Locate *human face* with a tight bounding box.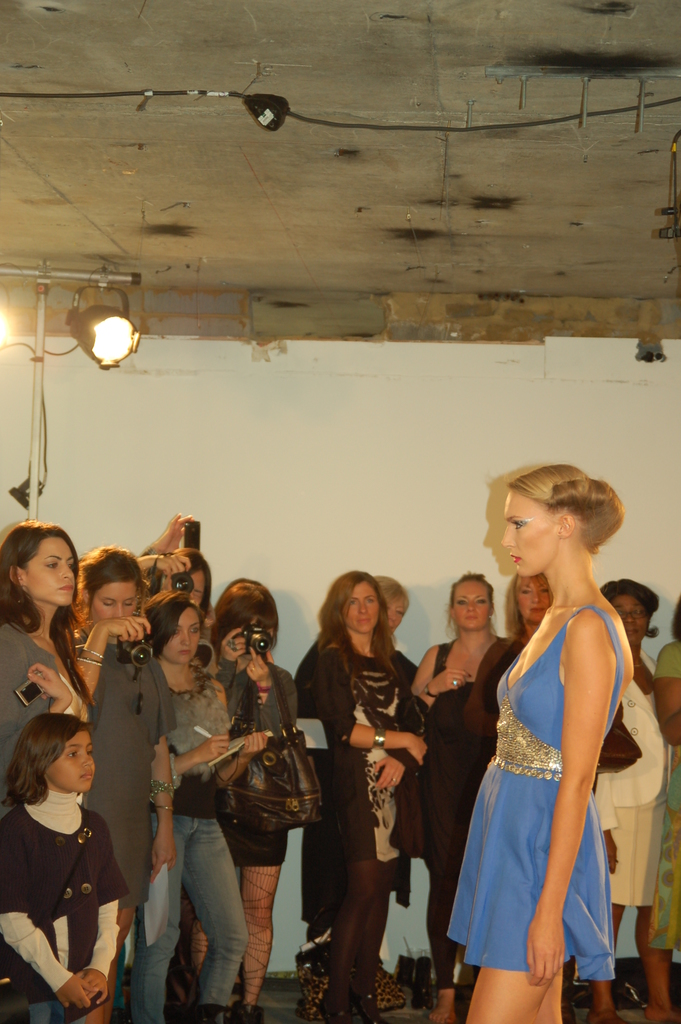
Rect(514, 575, 554, 626).
